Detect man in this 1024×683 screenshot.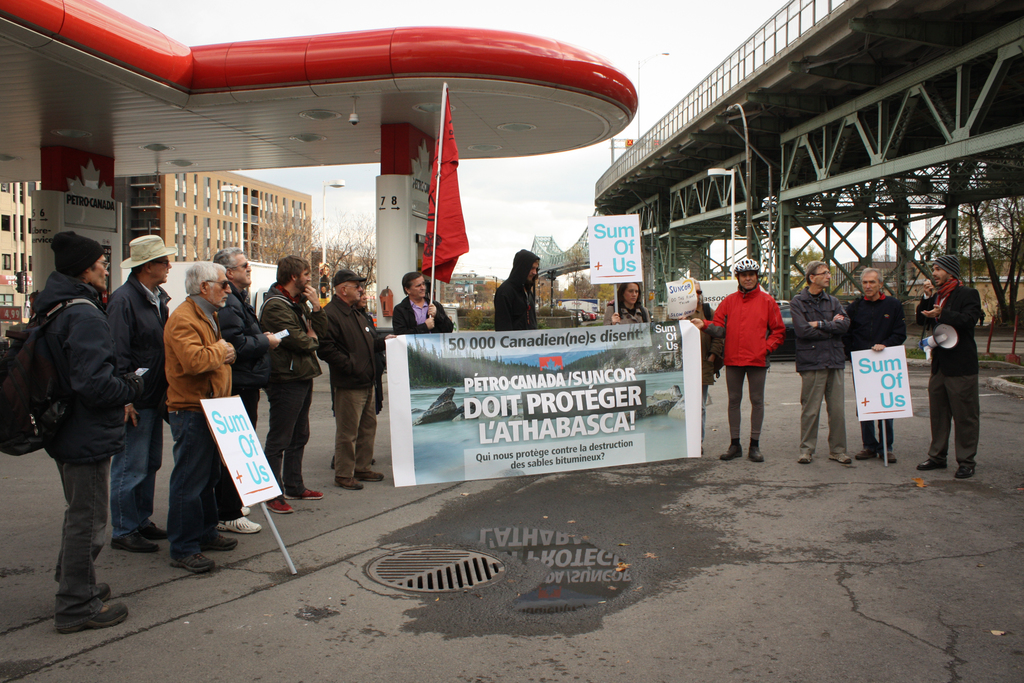
Detection: x1=105 y1=235 x2=179 y2=555.
